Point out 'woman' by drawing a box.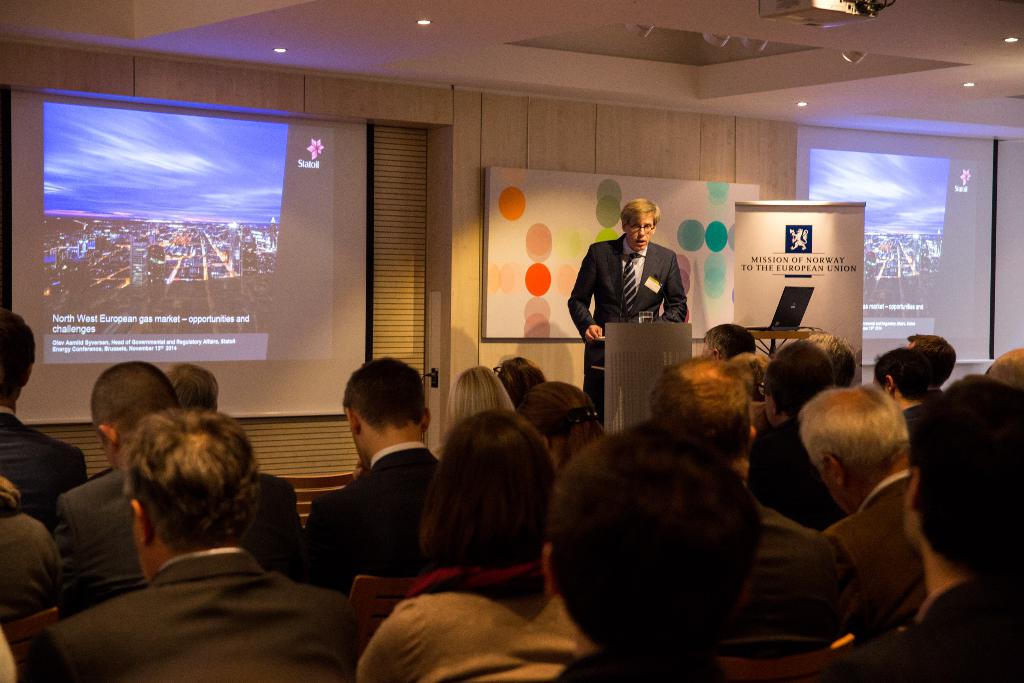
BBox(520, 383, 607, 463).
